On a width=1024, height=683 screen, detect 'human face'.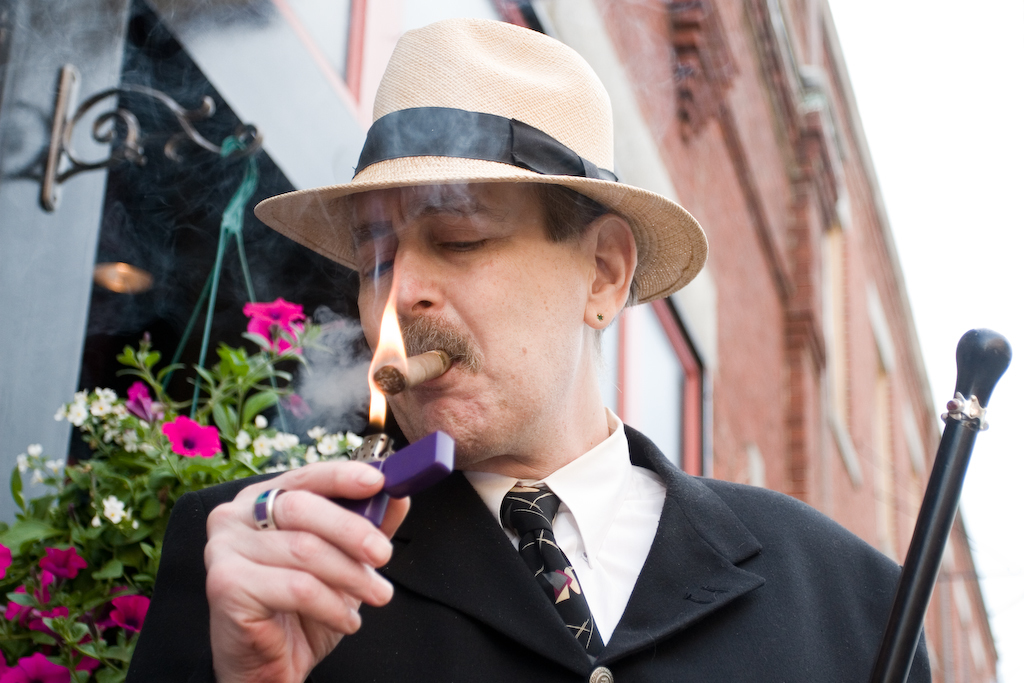
BBox(357, 185, 591, 471).
